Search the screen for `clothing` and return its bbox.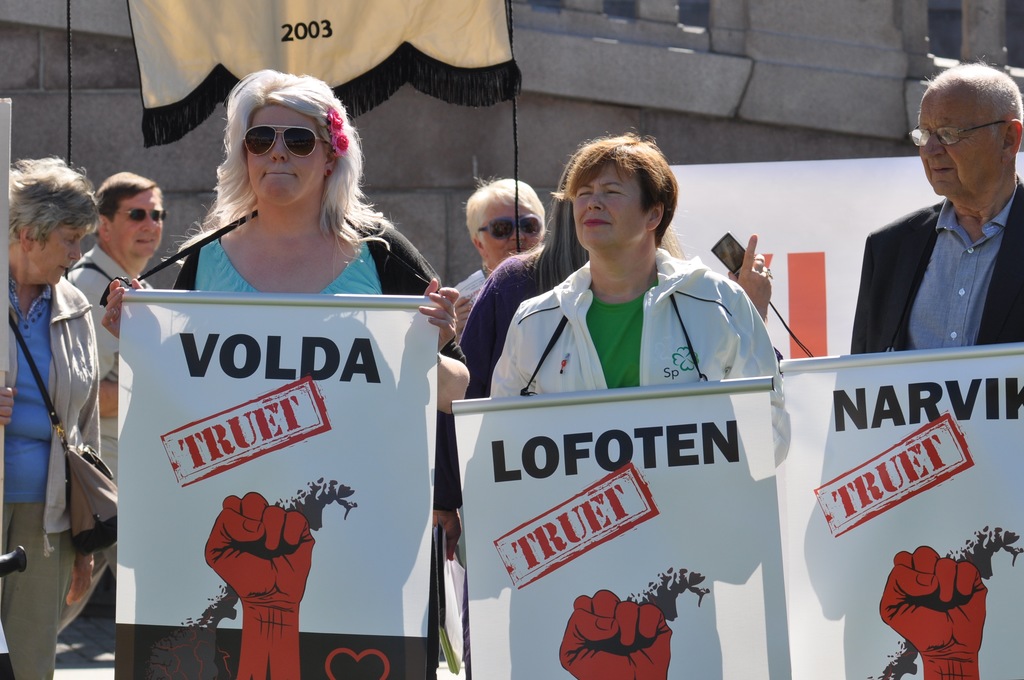
Found: BBox(168, 213, 454, 676).
